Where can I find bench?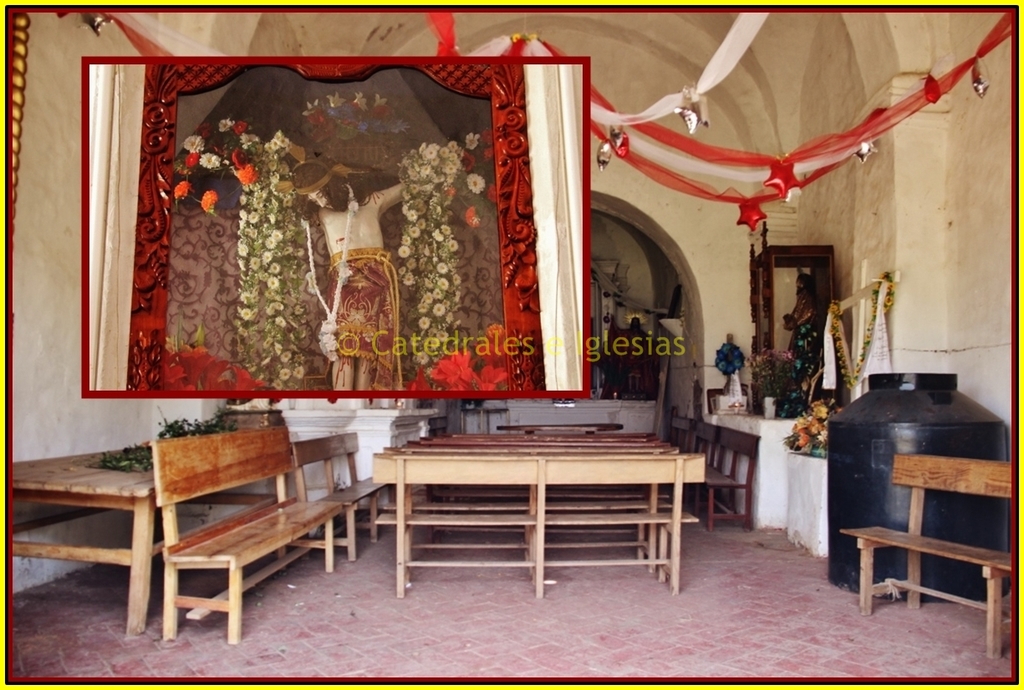
You can find it at (x1=77, y1=409, x2=389, y2=659).
